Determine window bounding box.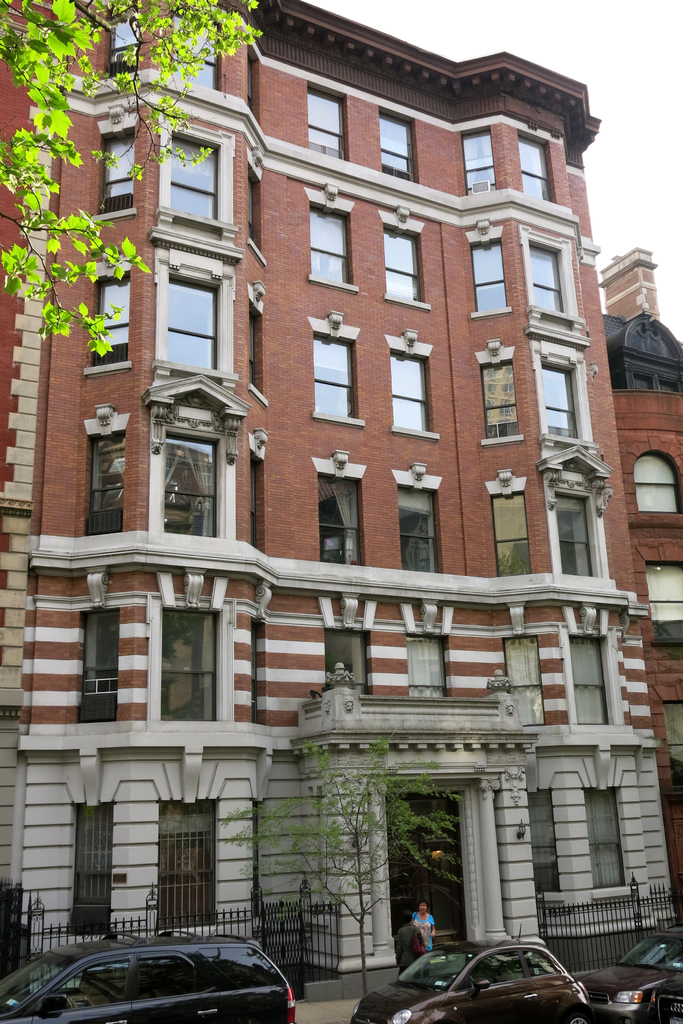
Determined: [515,130,554,202].
